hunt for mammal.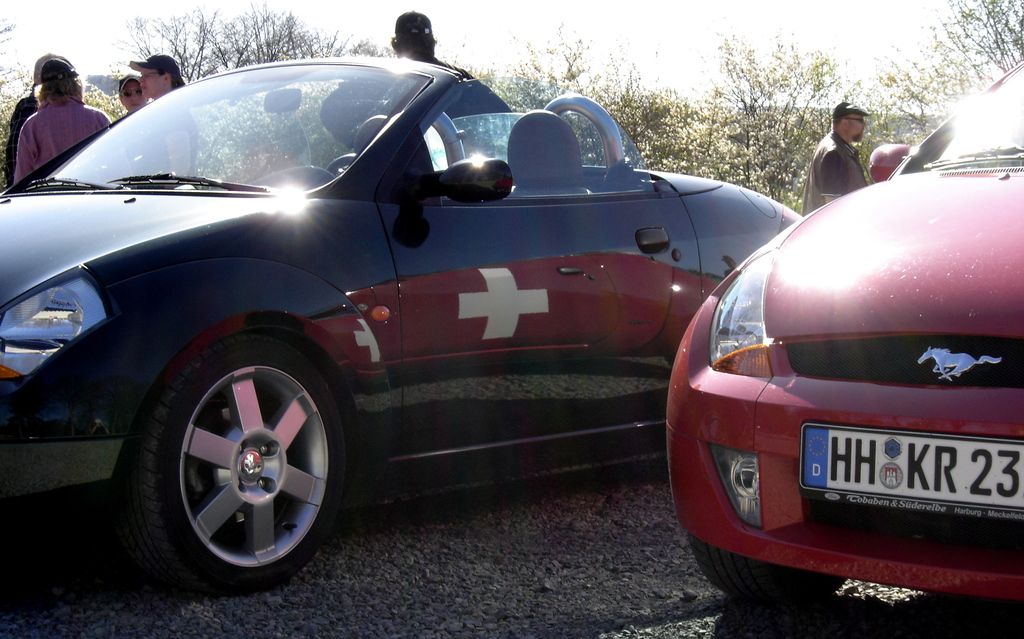
Hunted down at region(320, 9, 509, 174).
